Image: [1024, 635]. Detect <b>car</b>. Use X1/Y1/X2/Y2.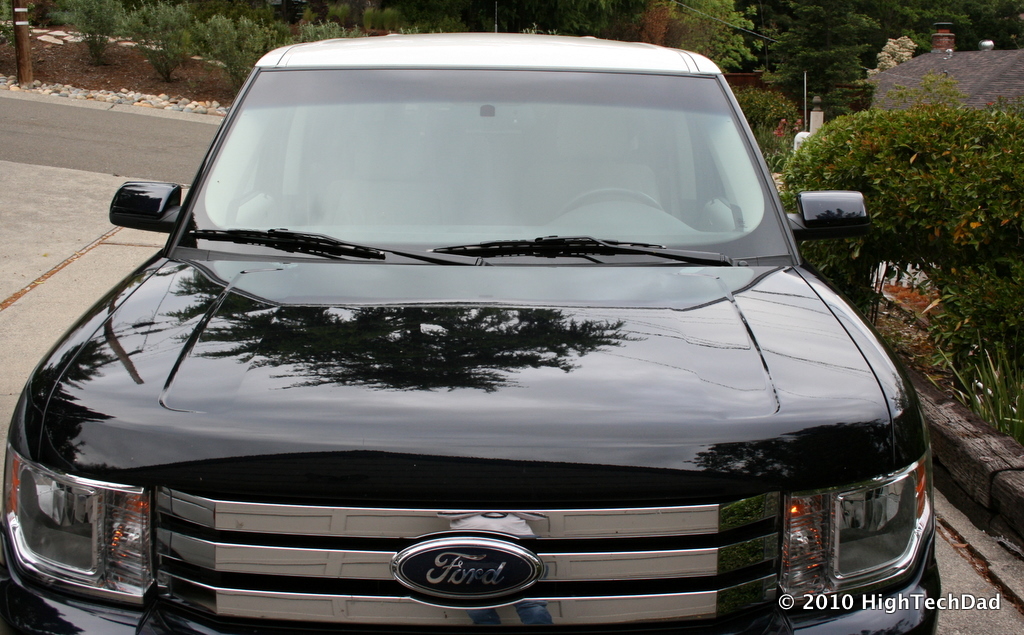
0/26/946/634.
